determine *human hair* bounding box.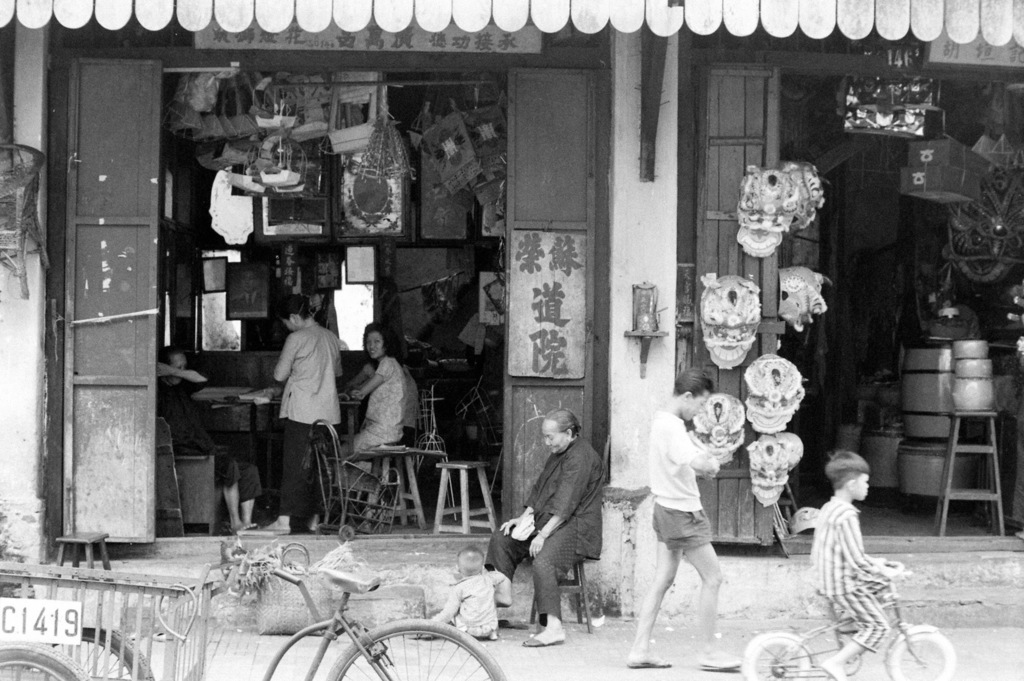
Determined: bbox(363, 325, 409, 363).
